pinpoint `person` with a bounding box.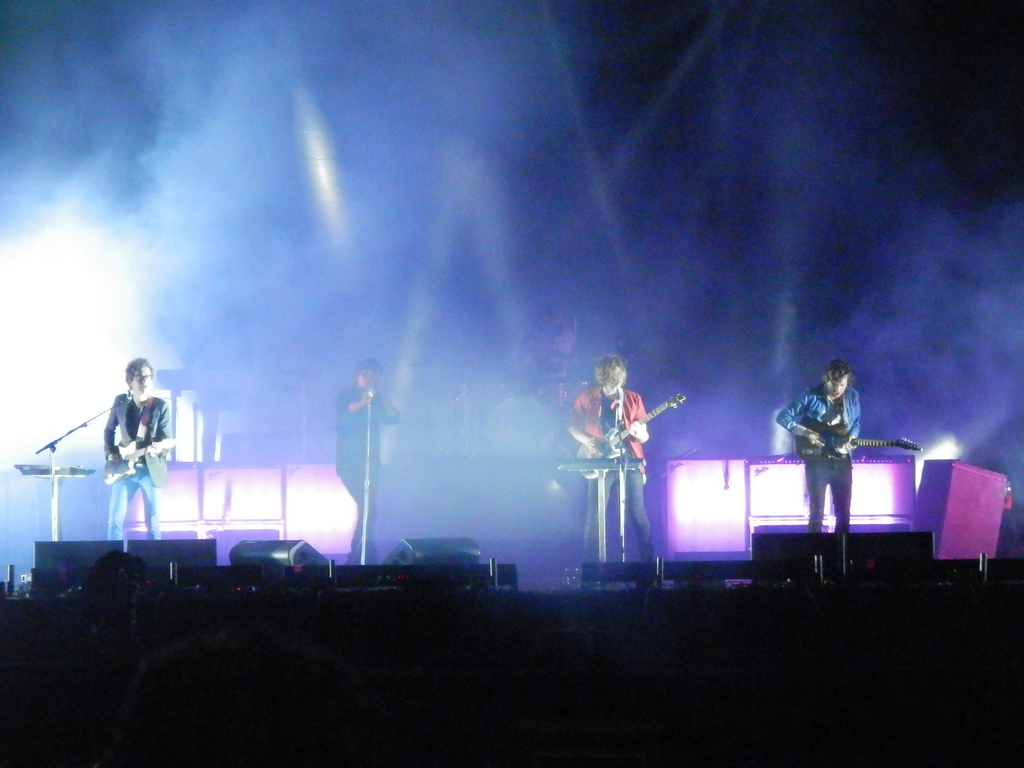
(left=567, top=357, right=654, bottom=584).
